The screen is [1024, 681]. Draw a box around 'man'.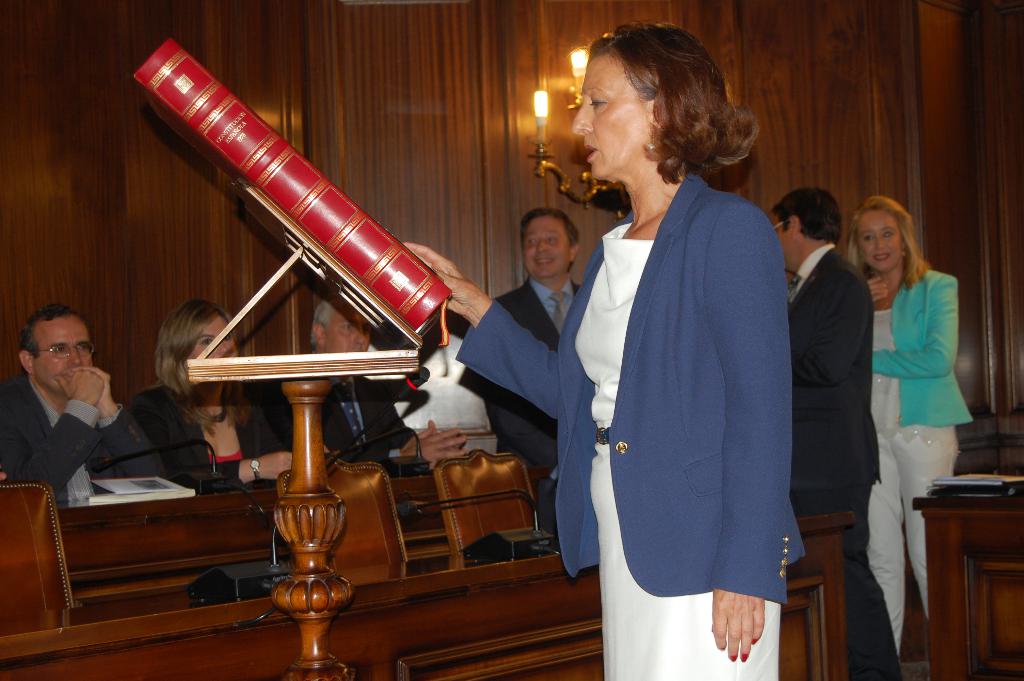
0,296,166,482.
